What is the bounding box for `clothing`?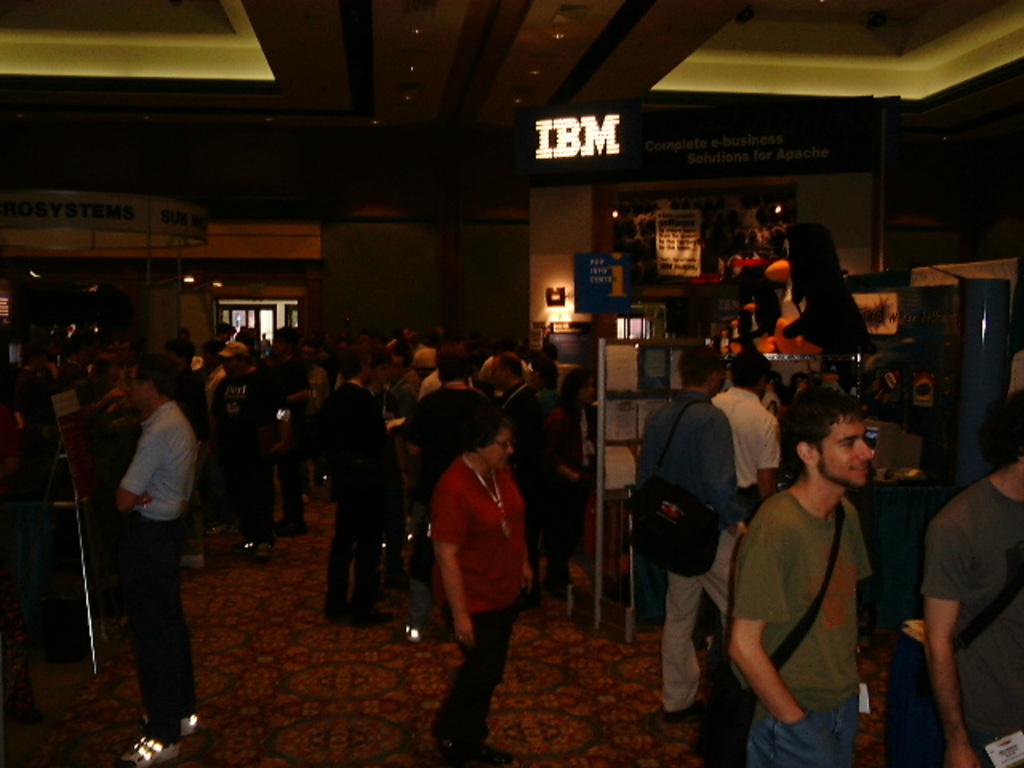
[left=416, top=445, right=528, bottom=741].
